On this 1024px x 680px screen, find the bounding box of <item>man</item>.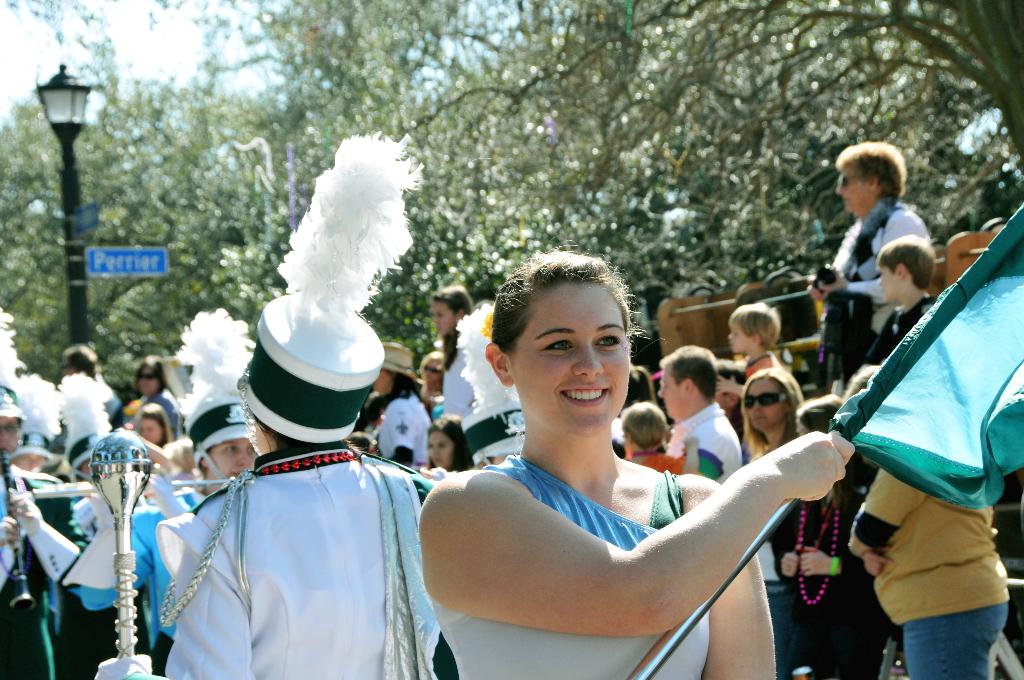
Bounding box: crop(0, 388, 75, 679).
